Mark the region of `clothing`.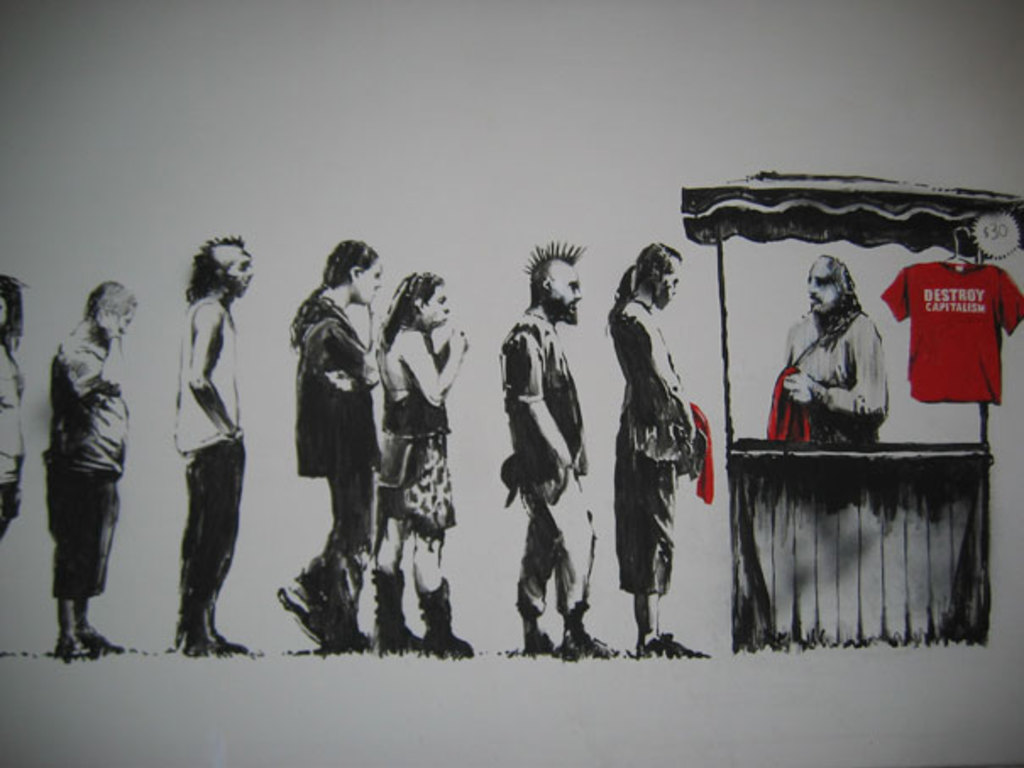
Region: (0, 345, 22, 536).
